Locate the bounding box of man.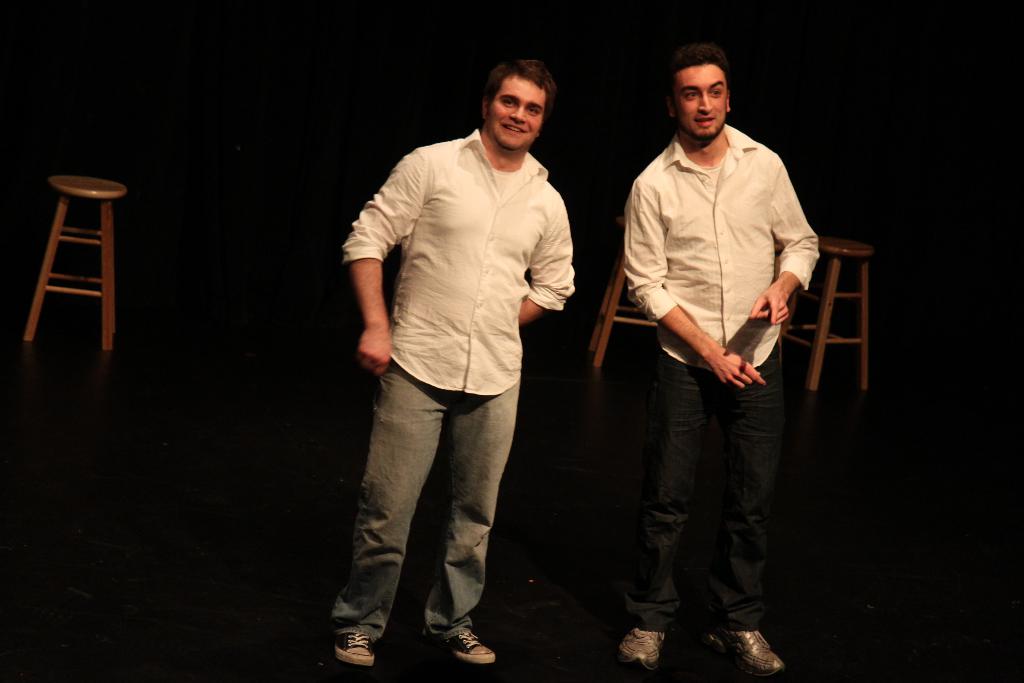
Bounding box: rect(325, 57, 572, 667).
